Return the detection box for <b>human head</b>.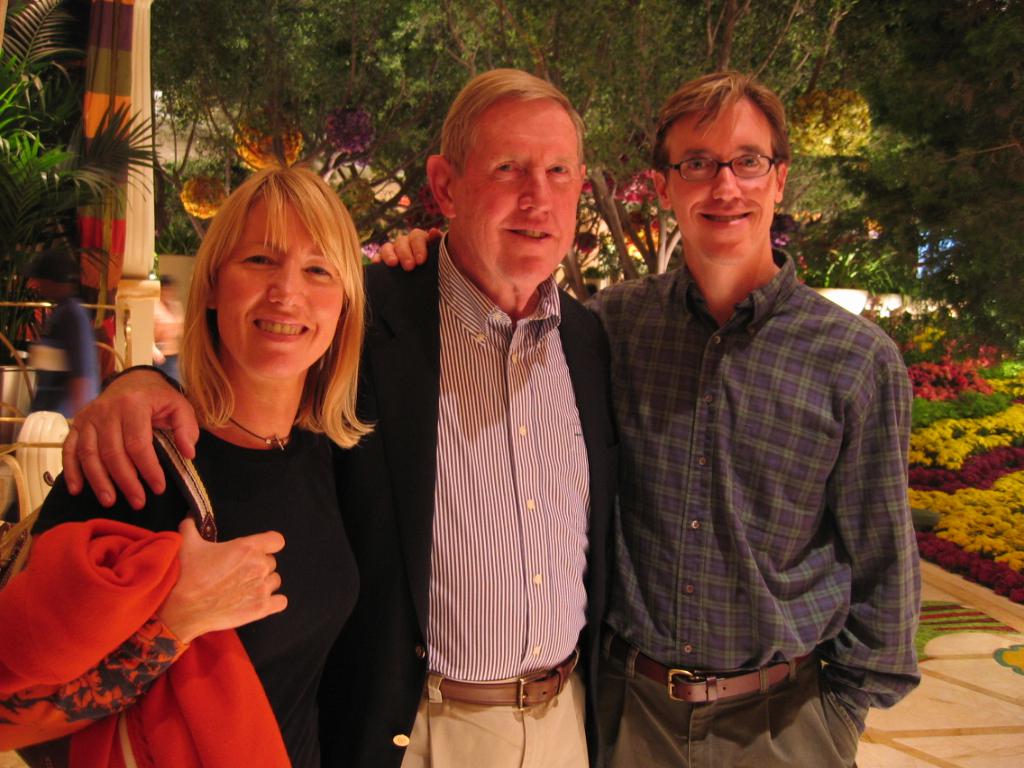
detection(426, 63, 587, 288).
